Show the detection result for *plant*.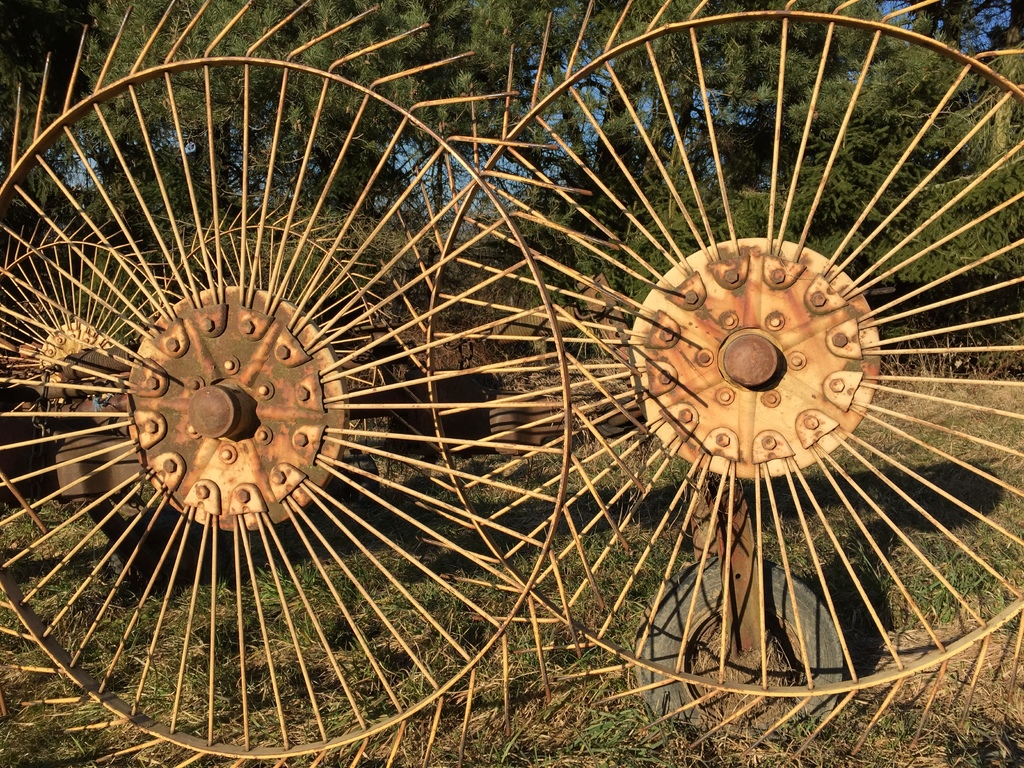
(x1=0, y1=0, x2=582, y2=361).
